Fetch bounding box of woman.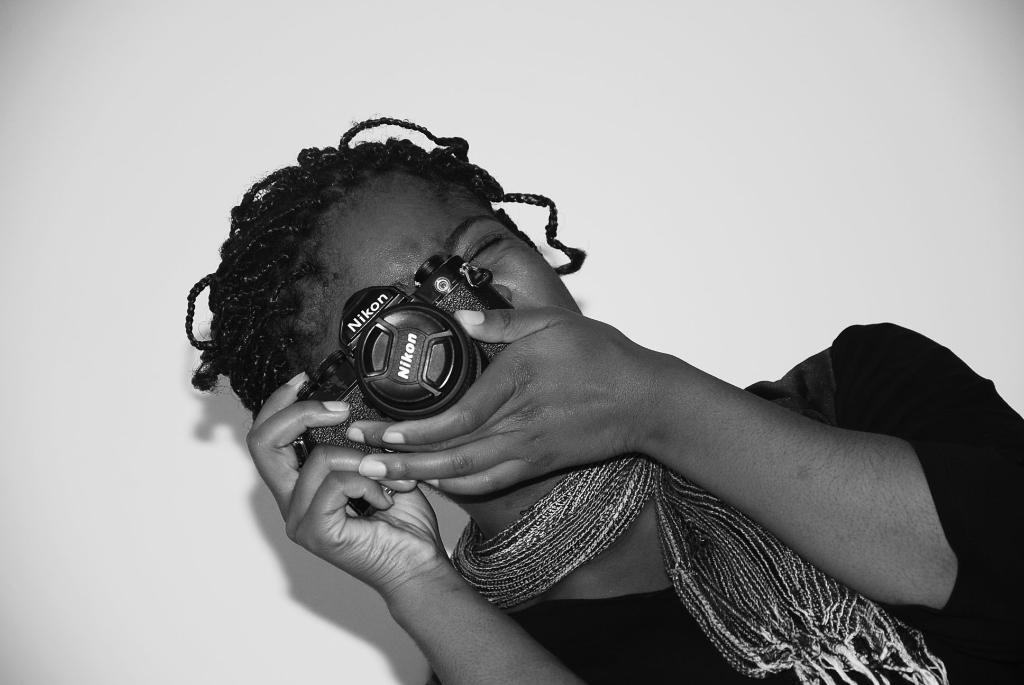
Bbox: 161,90,915,684.
